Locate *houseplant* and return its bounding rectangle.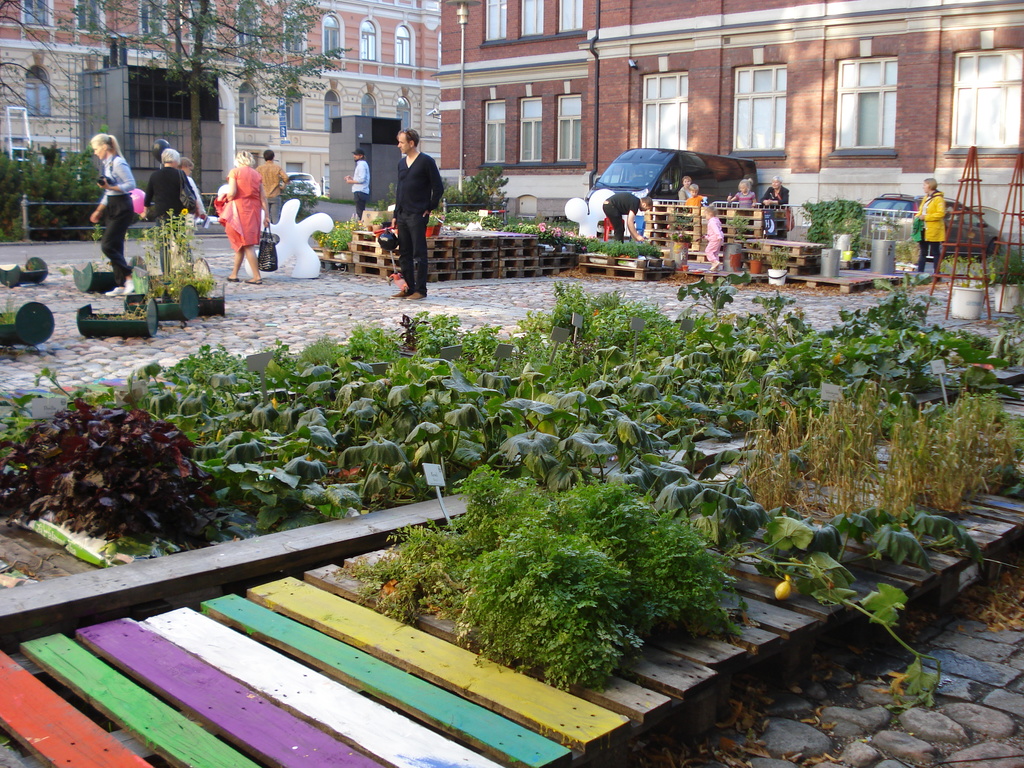
<box>197,276,227,321</box>.
